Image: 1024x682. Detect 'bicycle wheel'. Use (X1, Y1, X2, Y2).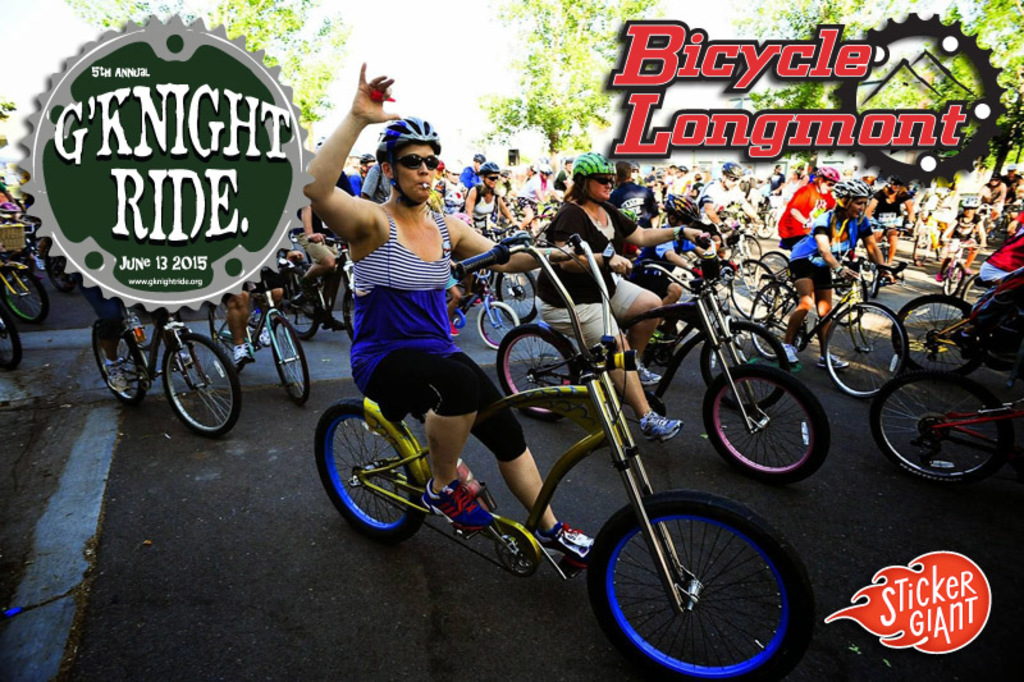
(827, 265, 869, 331).
